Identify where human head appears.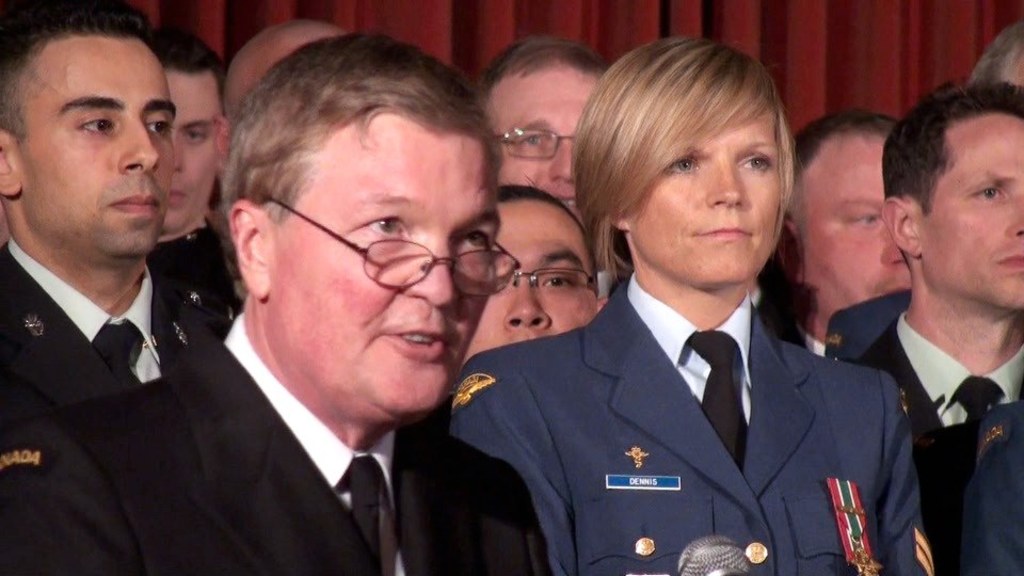
Appears at {"left": 219, "top": 30, "right": 501, "bottom": 417}.
